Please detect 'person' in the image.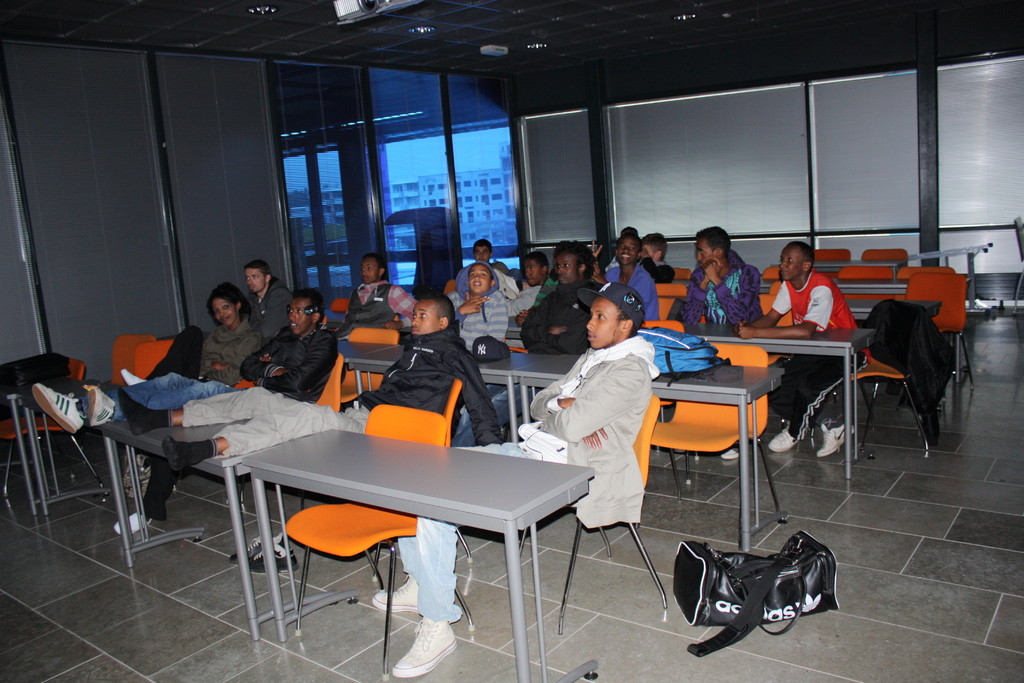
locate(641, 227, 674, 286).
